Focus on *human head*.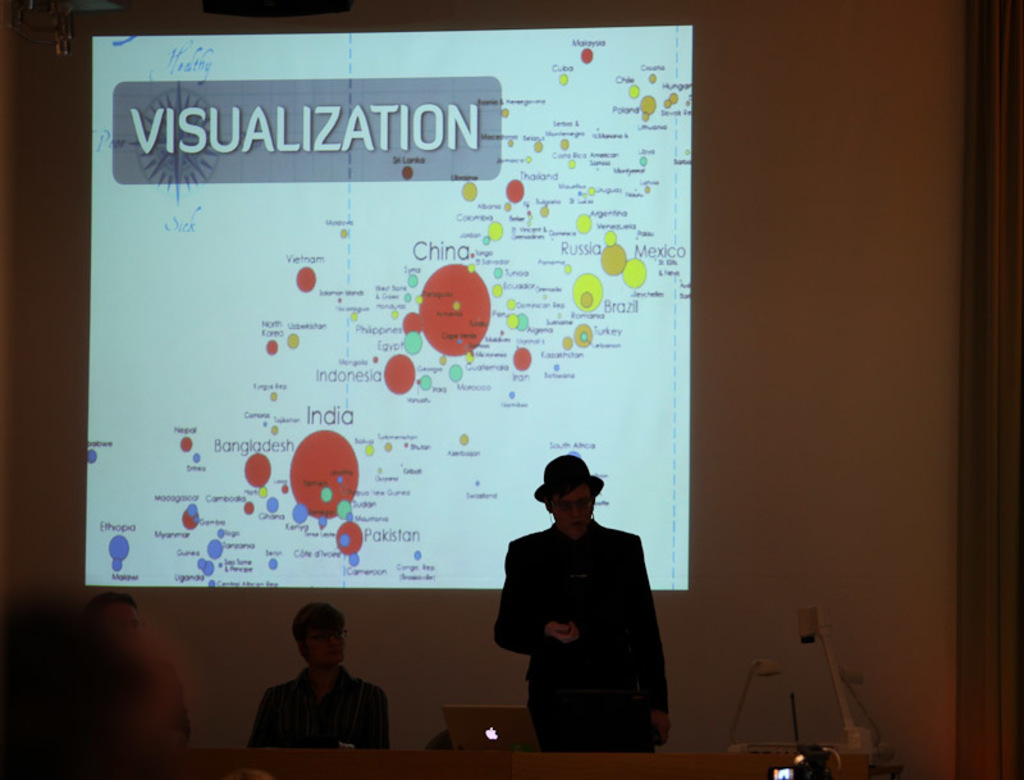
Focused at locate(95, 589, 138, 626).
